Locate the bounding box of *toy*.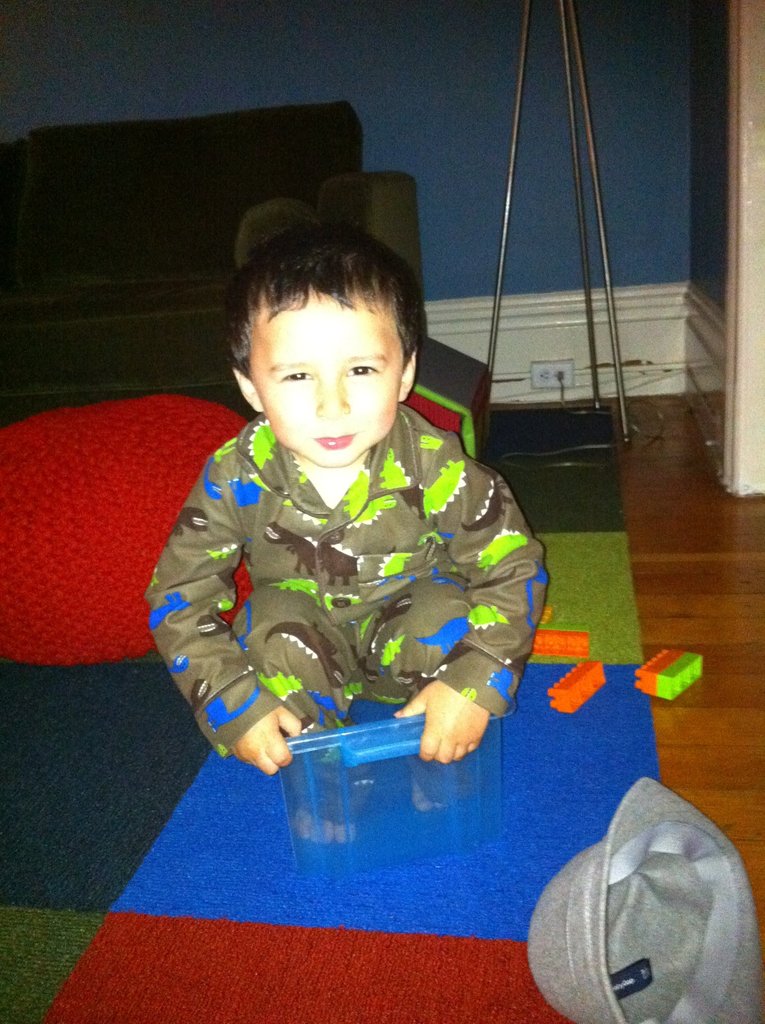
Bounding box: bbox=(249, 696, 520, 878).
